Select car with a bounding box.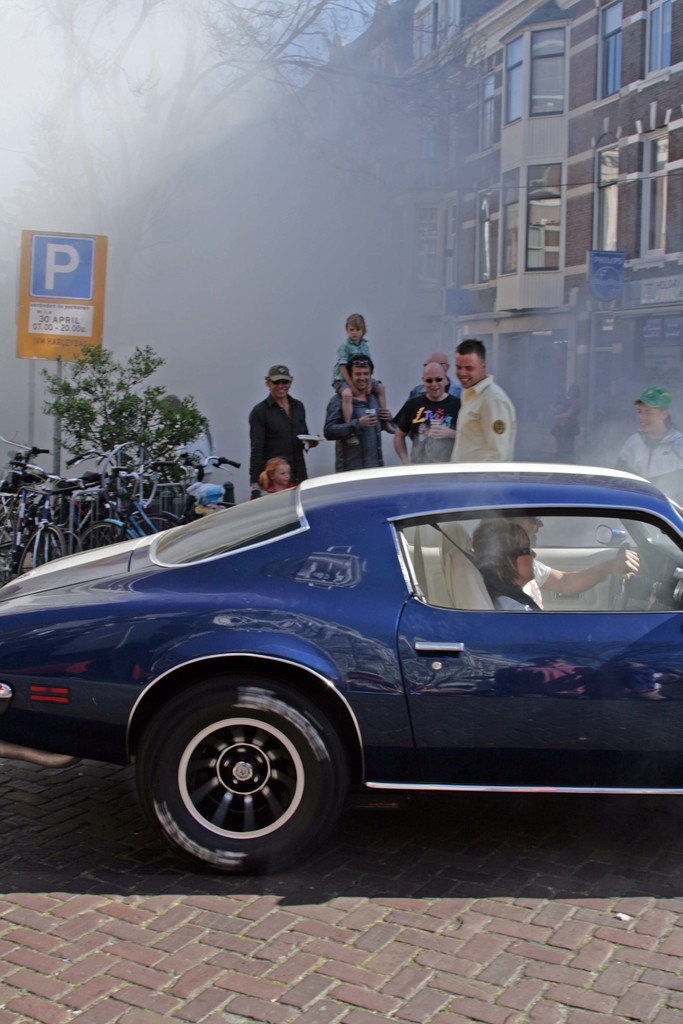
[x1=0, y1=457, x2=682, y2=875].
